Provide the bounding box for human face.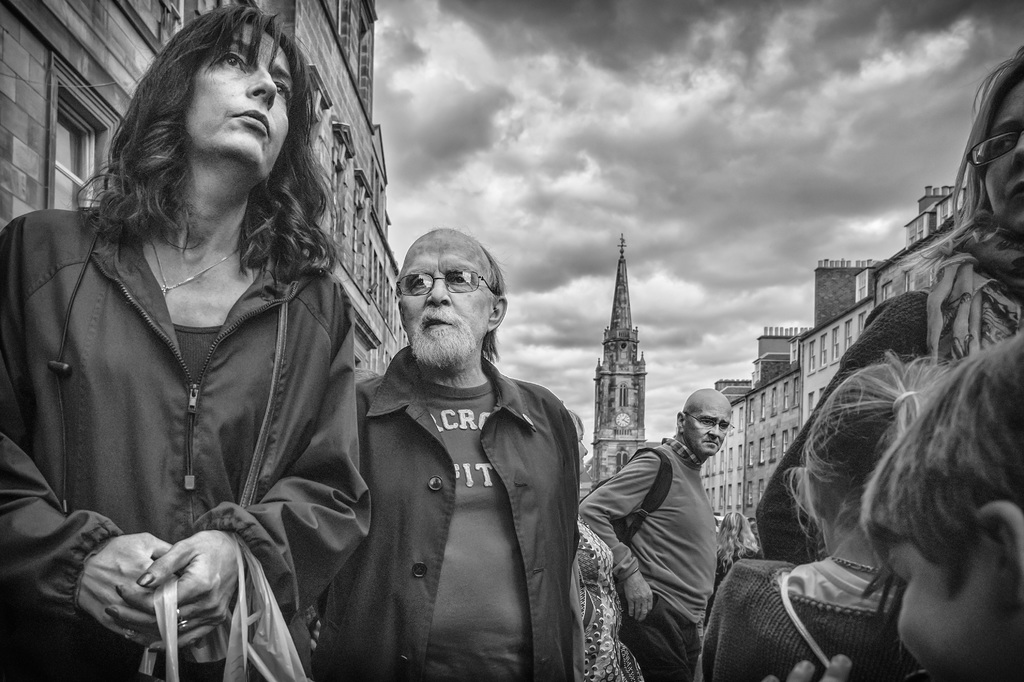
detection(689, 397, 728, 451).
